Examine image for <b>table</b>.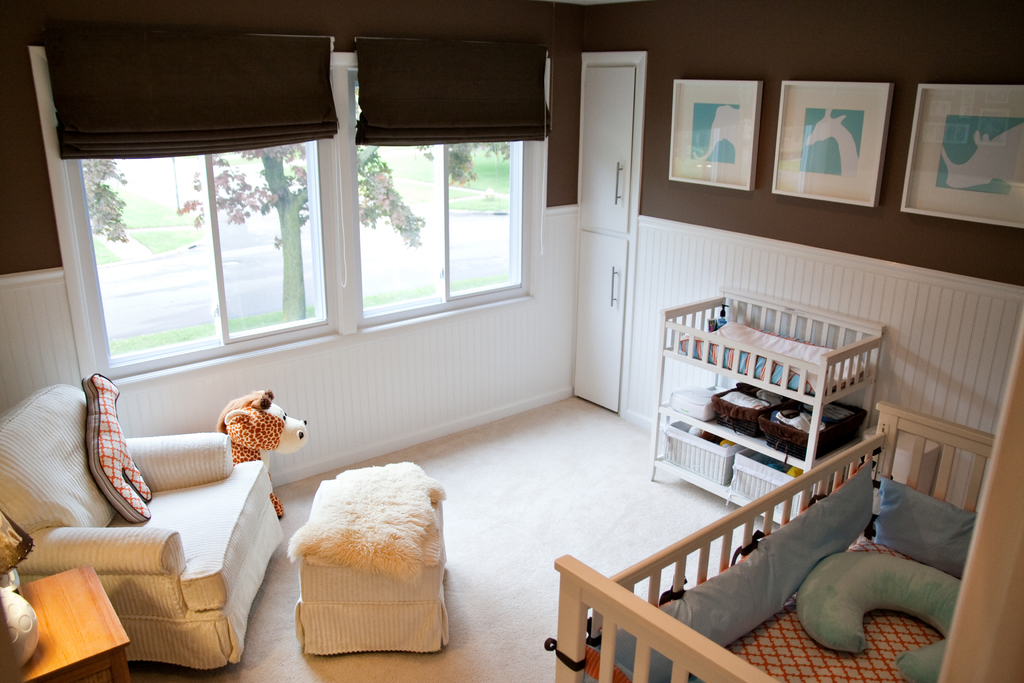
Examination result: region(0, 563, 127, 682).
